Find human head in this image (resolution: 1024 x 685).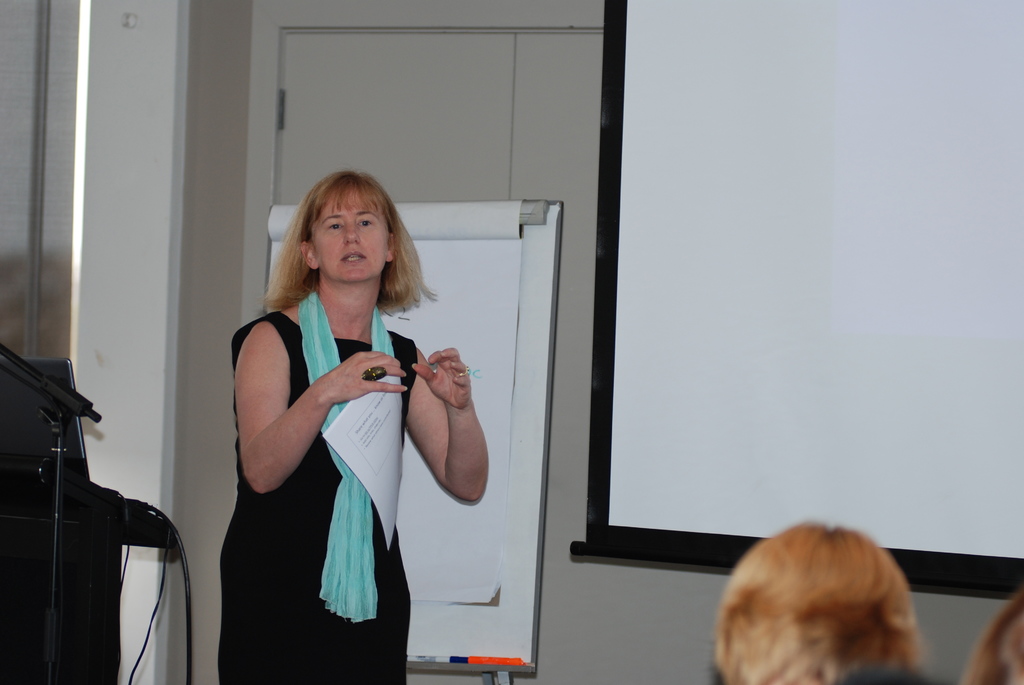
296, 172, 402, 287.
